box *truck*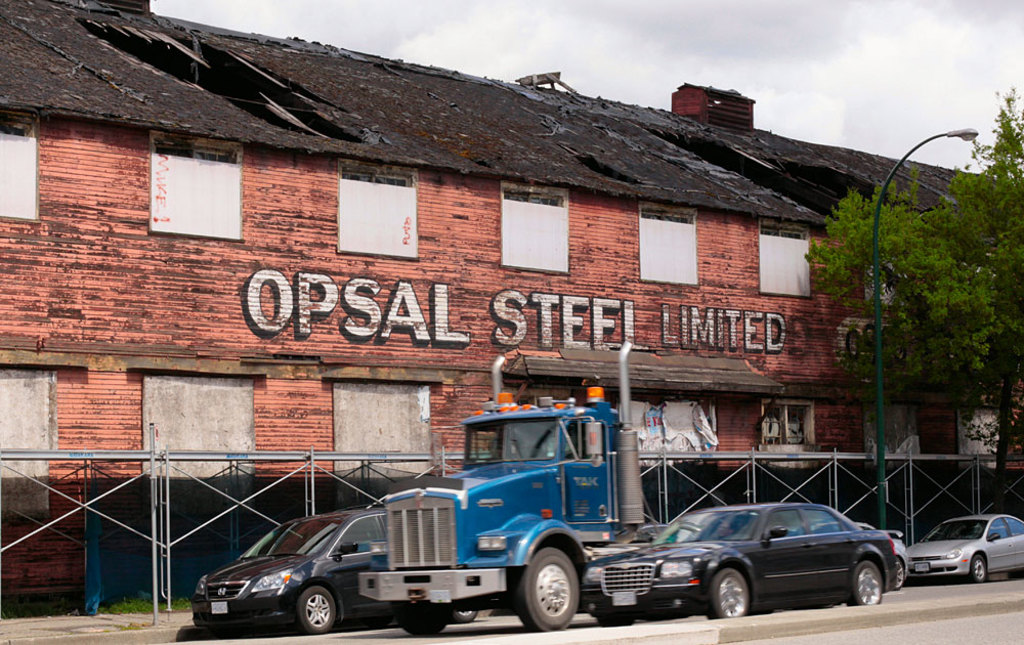
355/334/650/637
